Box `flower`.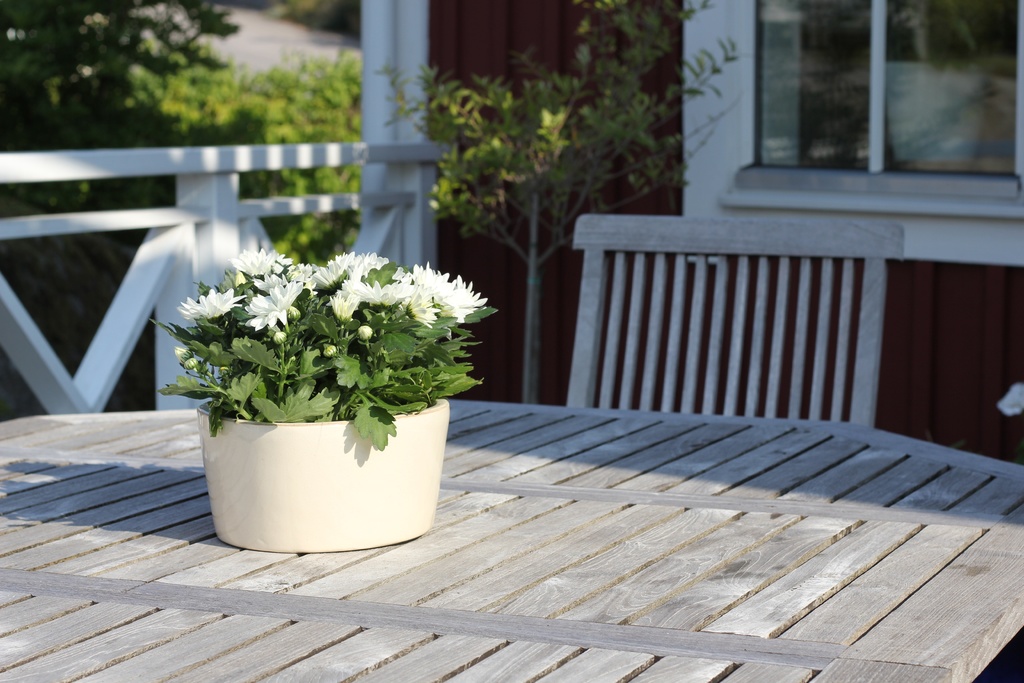
(246,281,305,331).
